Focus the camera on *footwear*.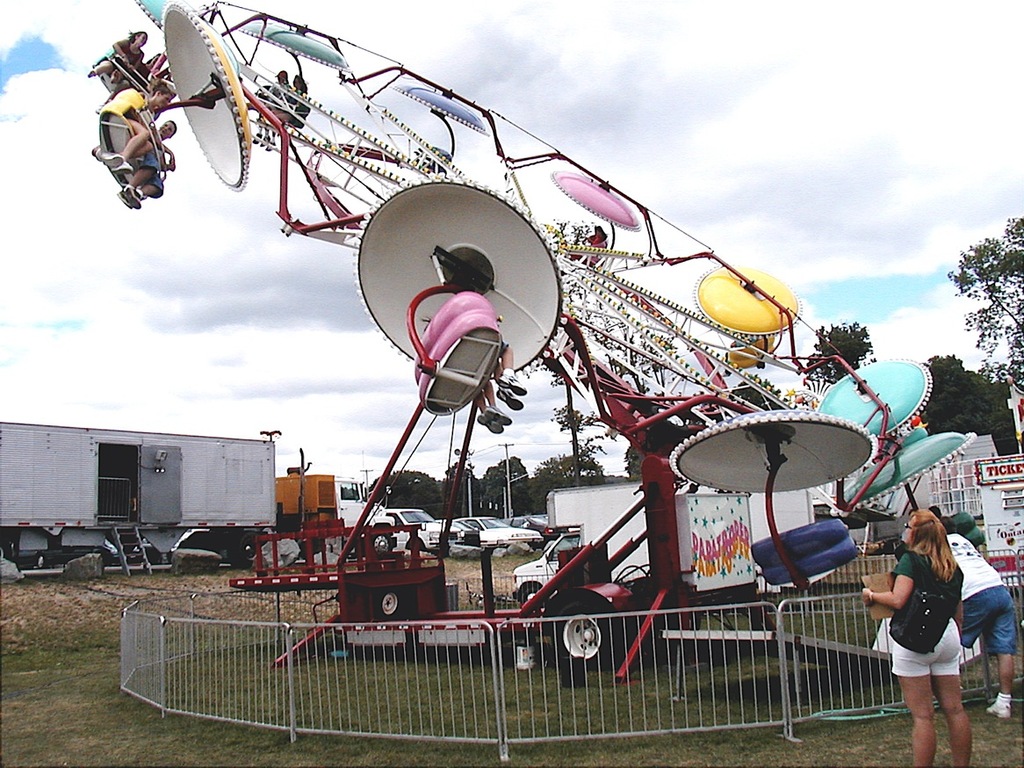
Focus region: 115,182,141,205.
